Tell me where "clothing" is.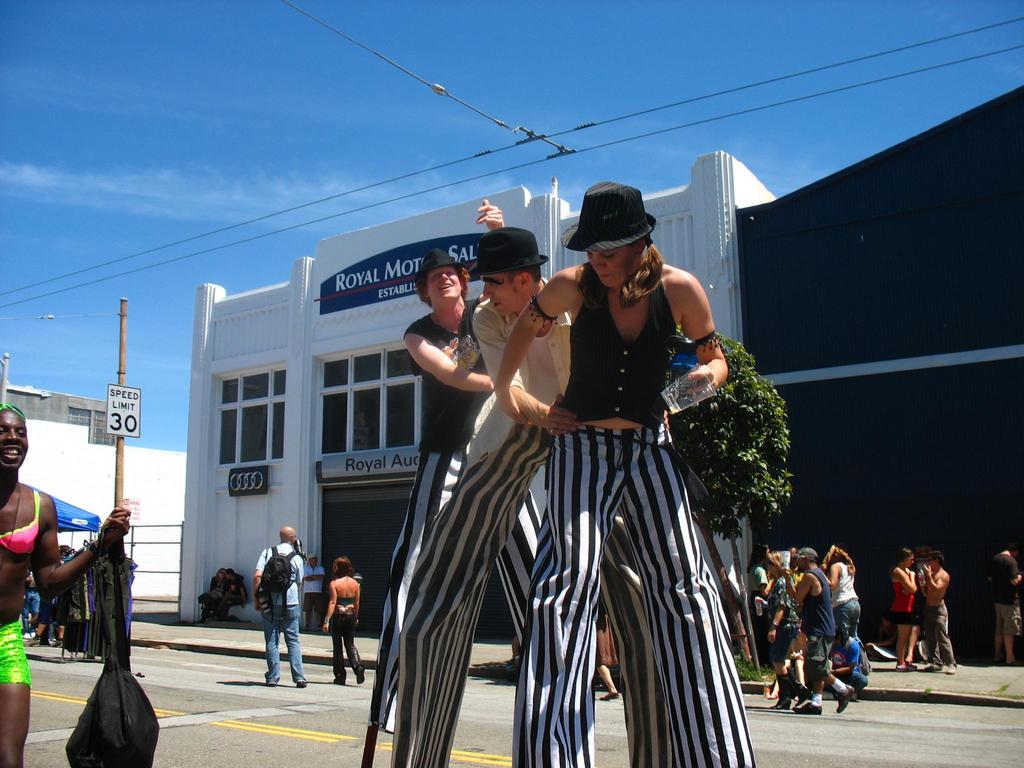
"clothing" is at (392,268,550,767).
